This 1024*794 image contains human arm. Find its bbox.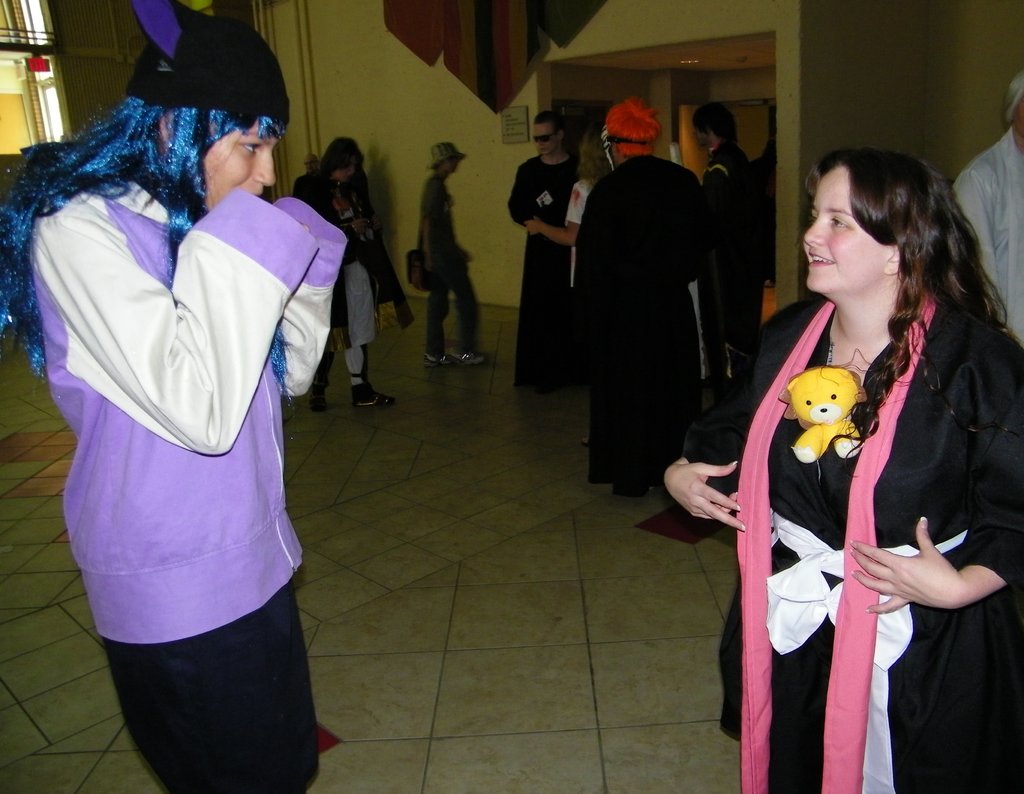
(658,308,796,532).
